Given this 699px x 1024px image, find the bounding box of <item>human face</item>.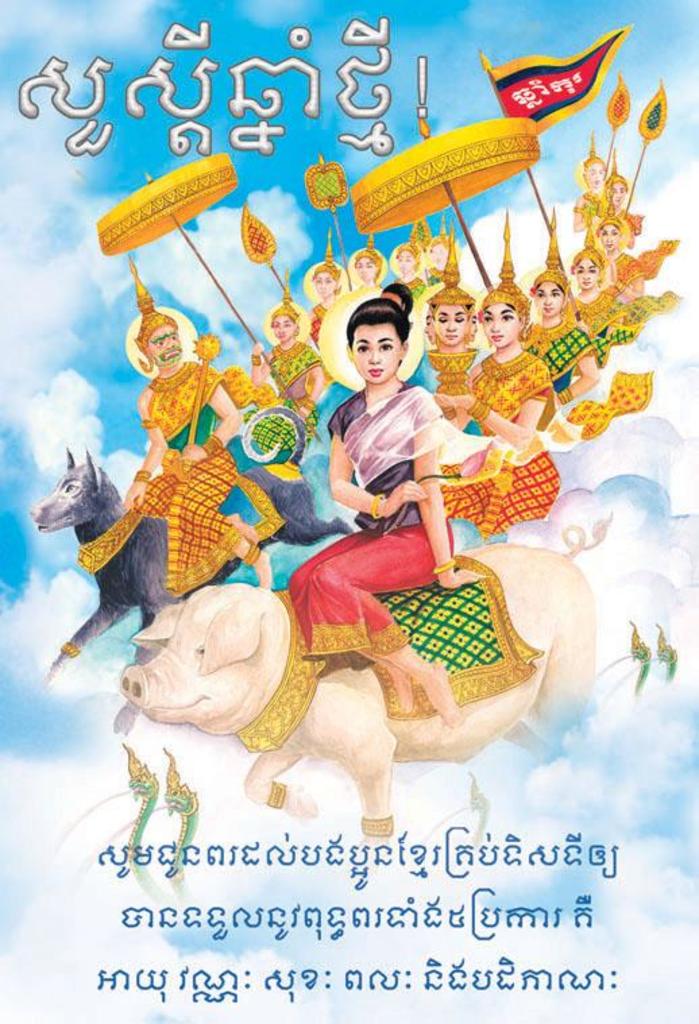
crop(140, 324, 185, 359).
